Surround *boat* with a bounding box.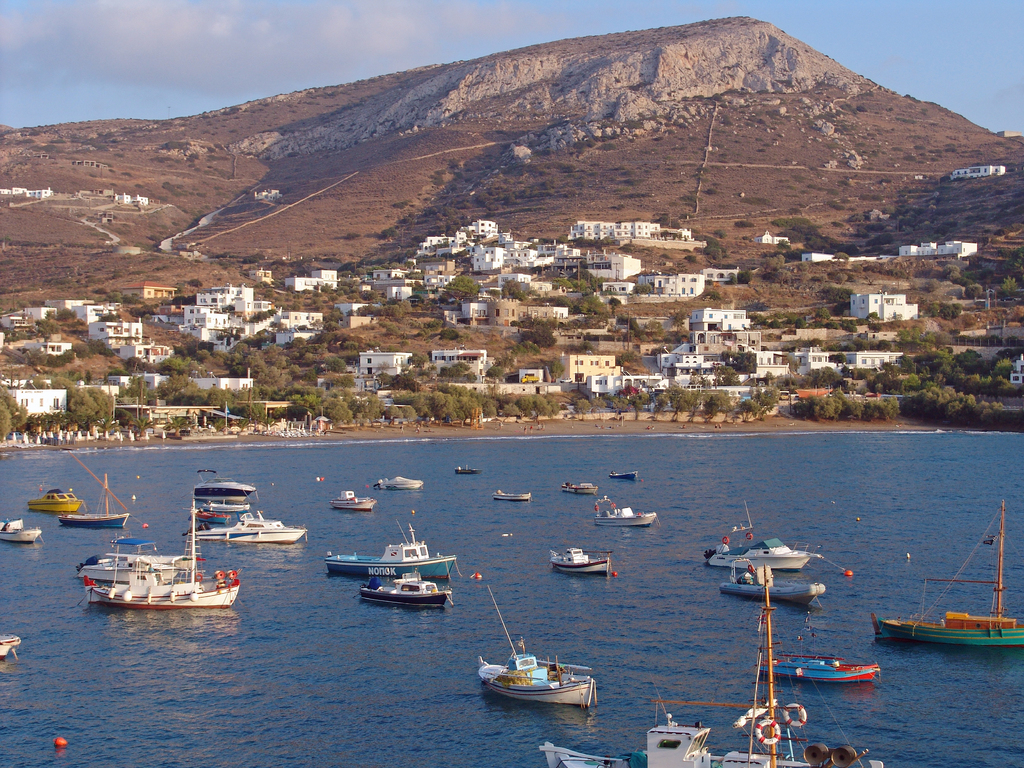
80,536,205,584.
